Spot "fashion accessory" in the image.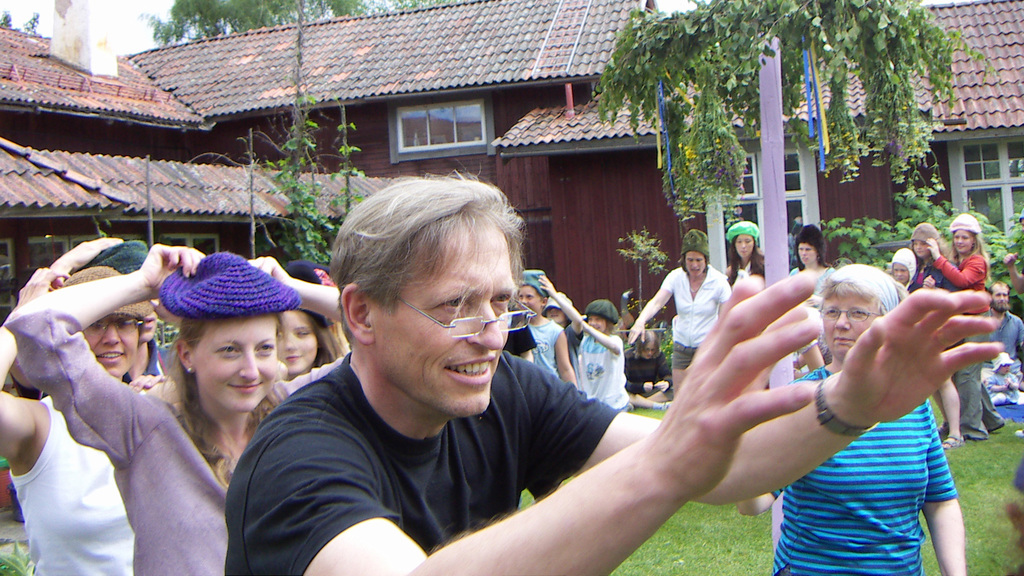
"fashion accessory" found at left=521, top=268, right=550, bottom=297.
